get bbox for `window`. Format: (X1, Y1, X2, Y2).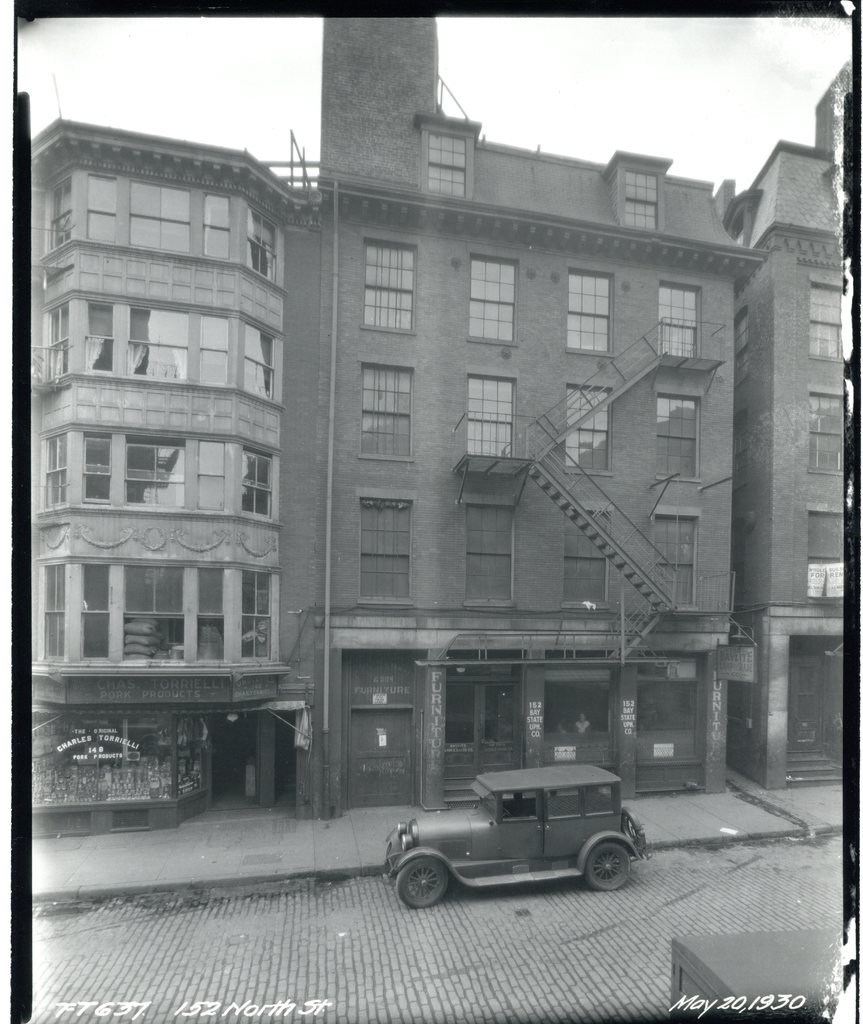
(40, 564, 61, 664).
